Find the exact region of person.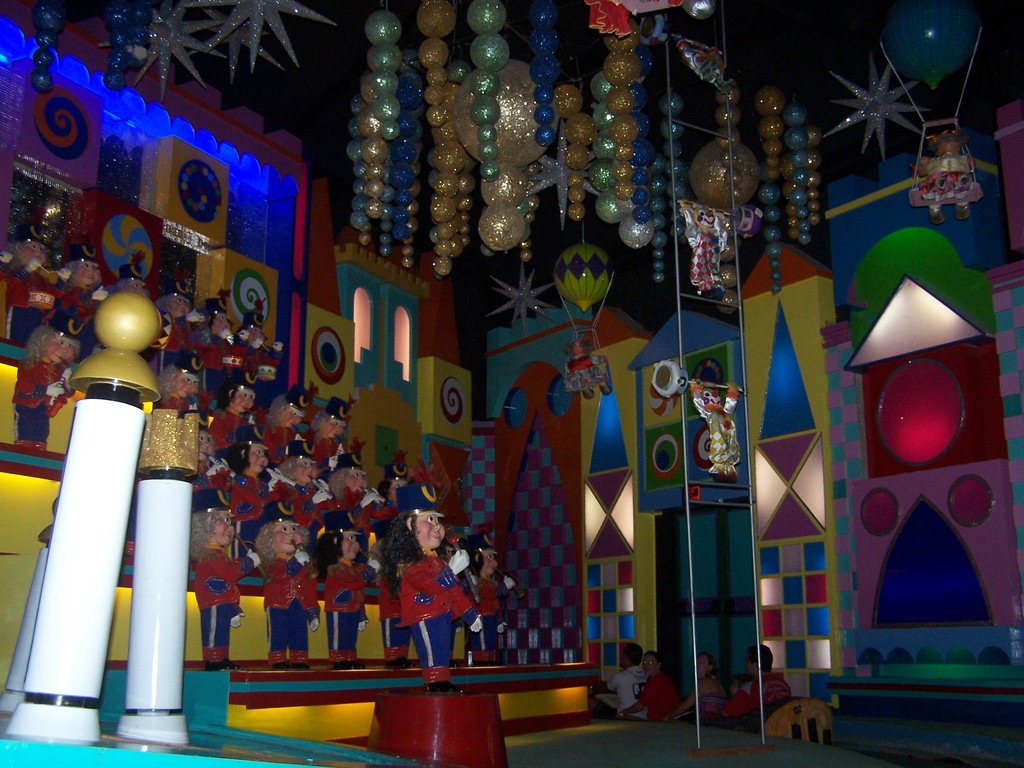
Exact region: 612 642 679 723.
